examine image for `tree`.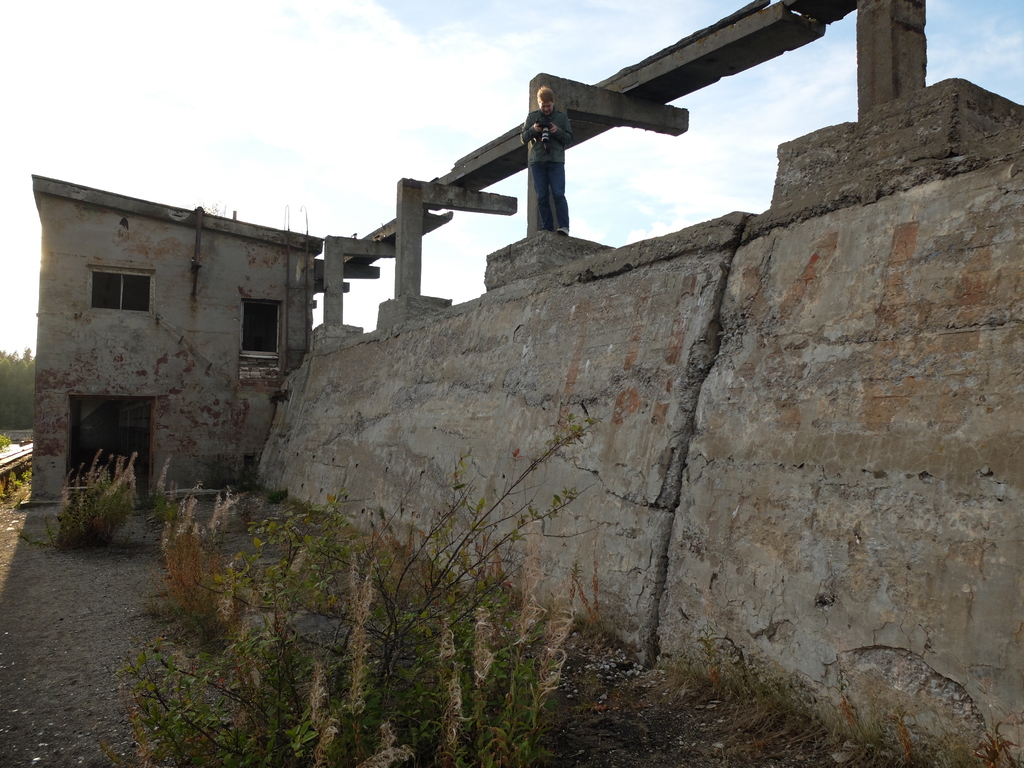
Examination result: [0, 344, 35, 430].
